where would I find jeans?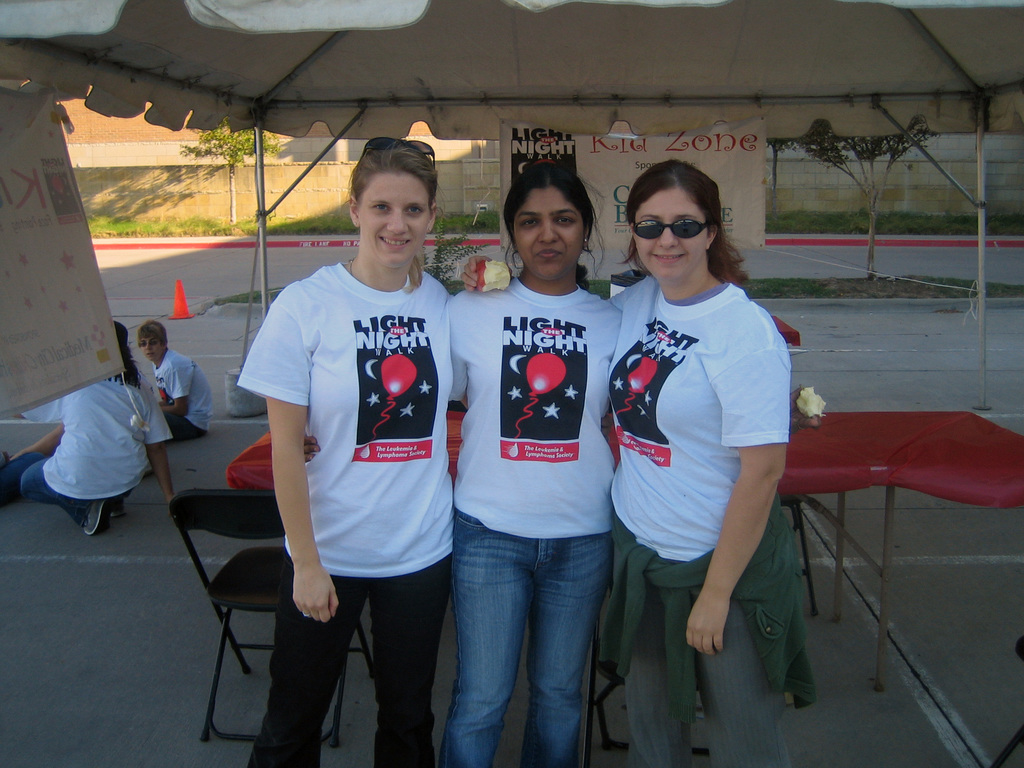
At (left=452, top=500, right=615, bottom=767).
